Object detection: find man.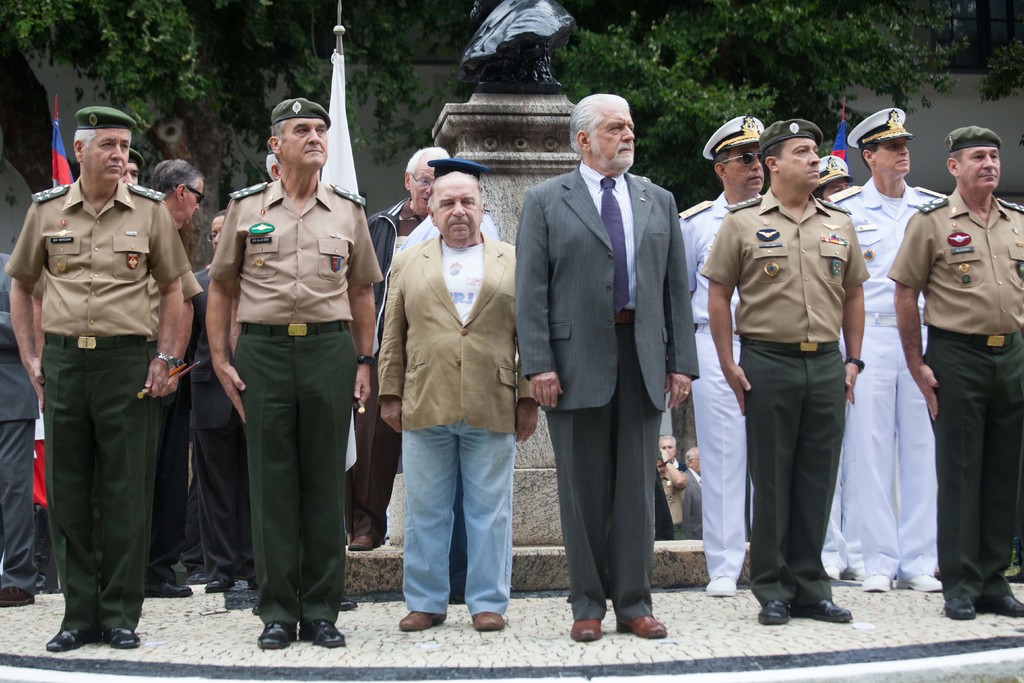
(left=895, top=117, right=1016, bottom=616).
